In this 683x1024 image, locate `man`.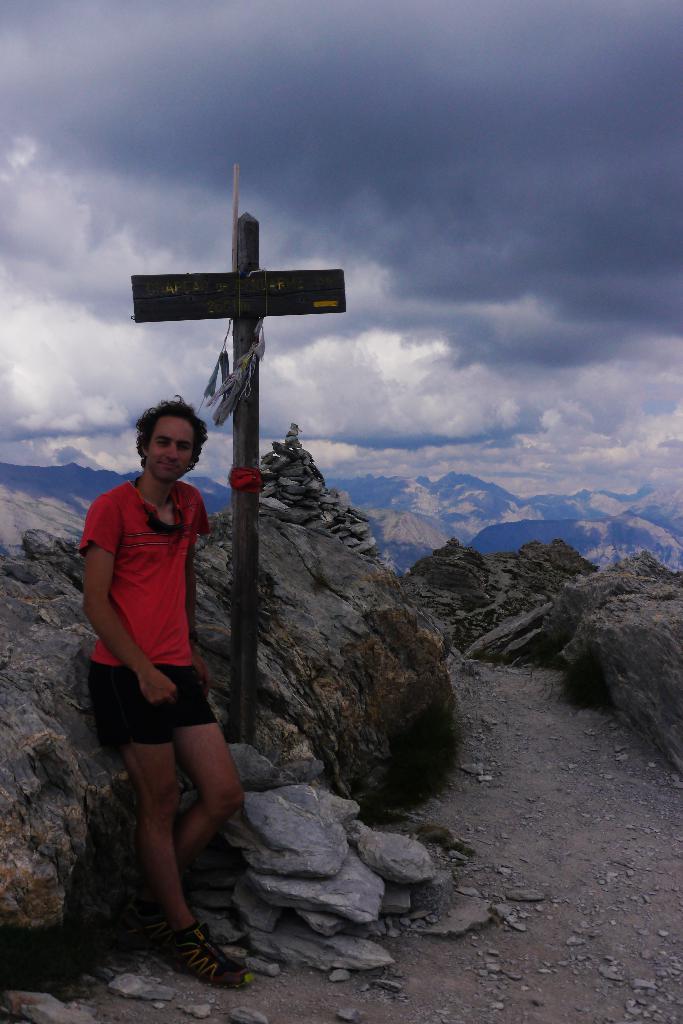
Bounding box: 72:393:259:959.
